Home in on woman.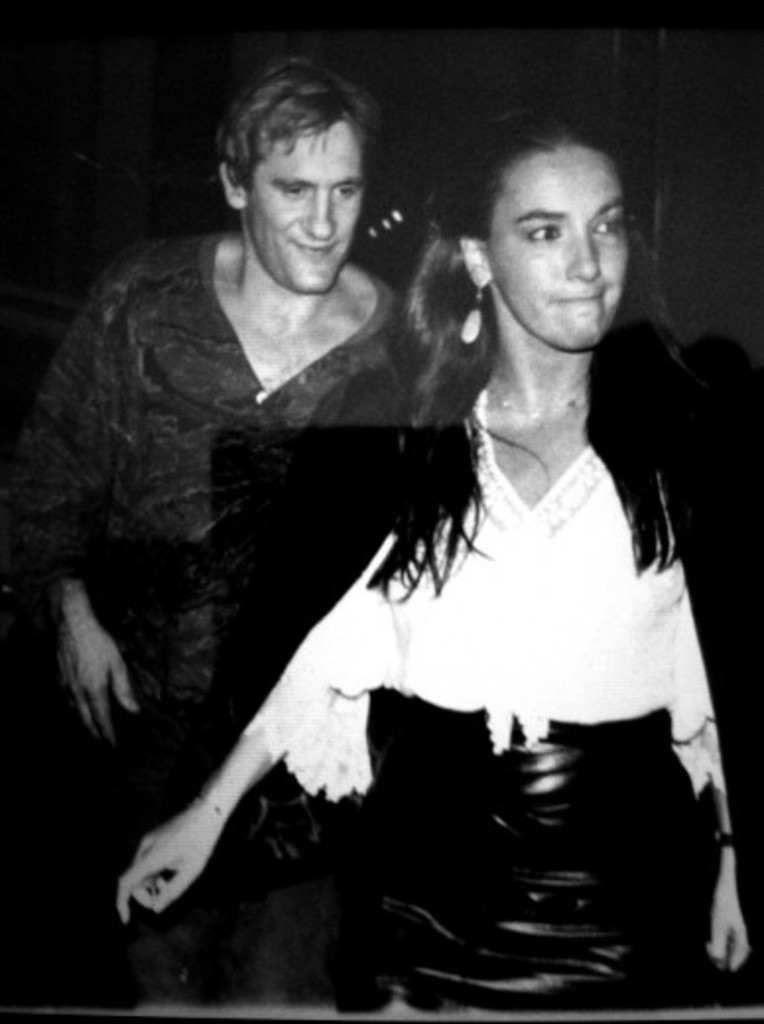
Homed in at [left=238, top=59, right=713, bottom=1010].
